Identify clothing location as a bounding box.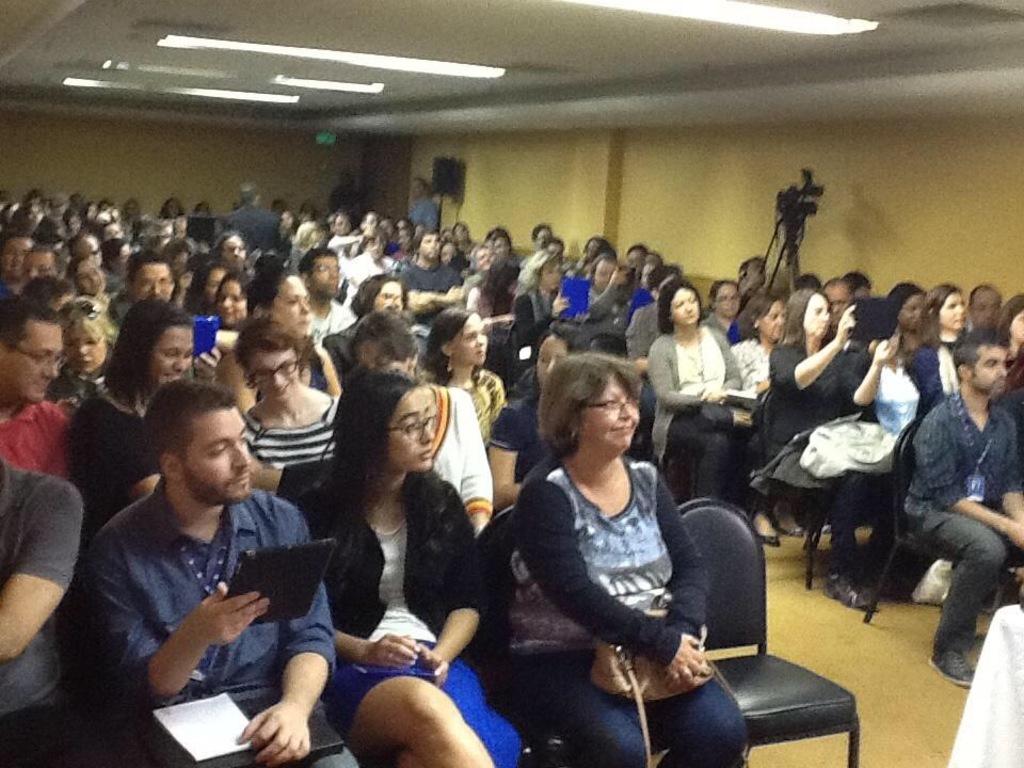
BBox(763, 336, 898, 563).
